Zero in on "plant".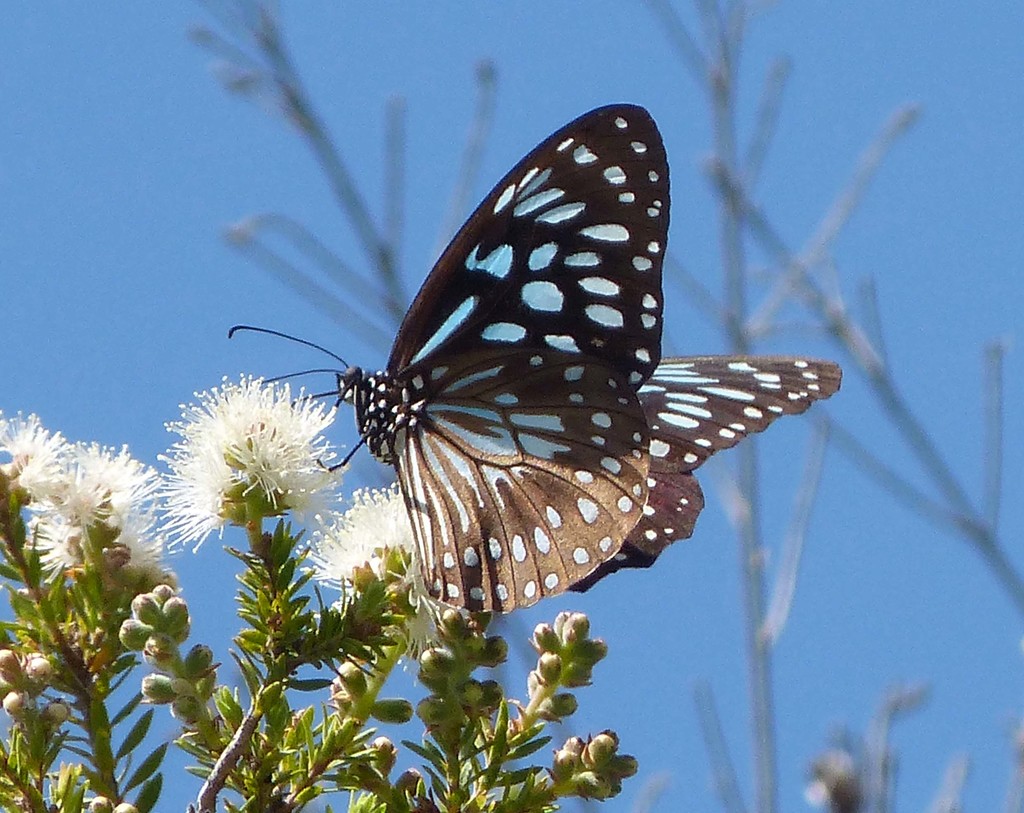
Zeroed in: crop(0, 374, 641, 812).
